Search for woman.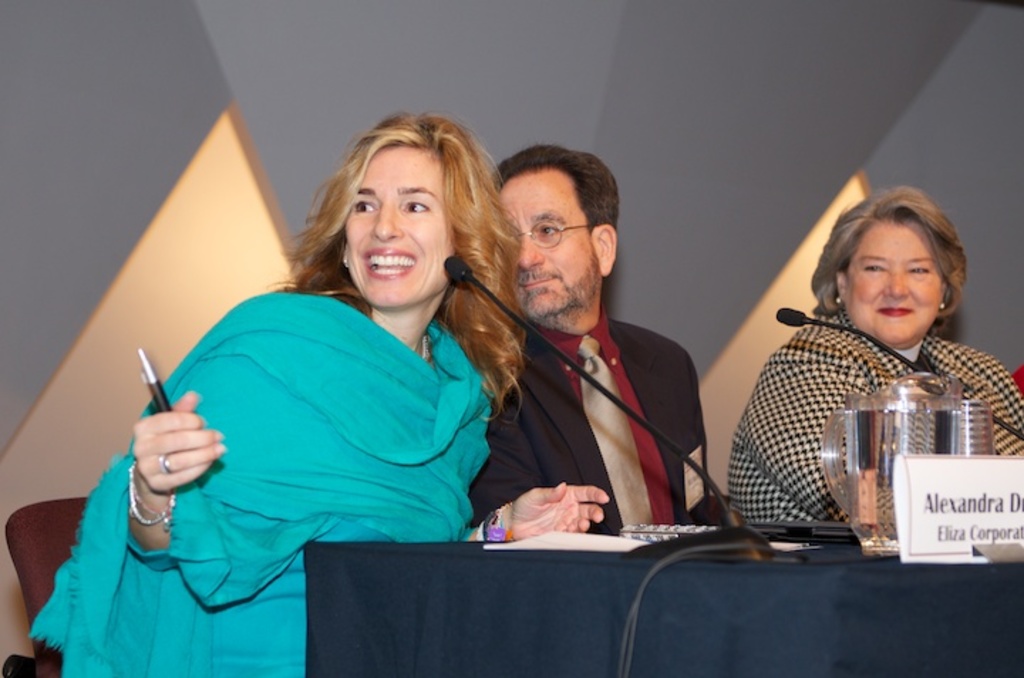
Found at l=725, t=178, r=1023, b=537.
